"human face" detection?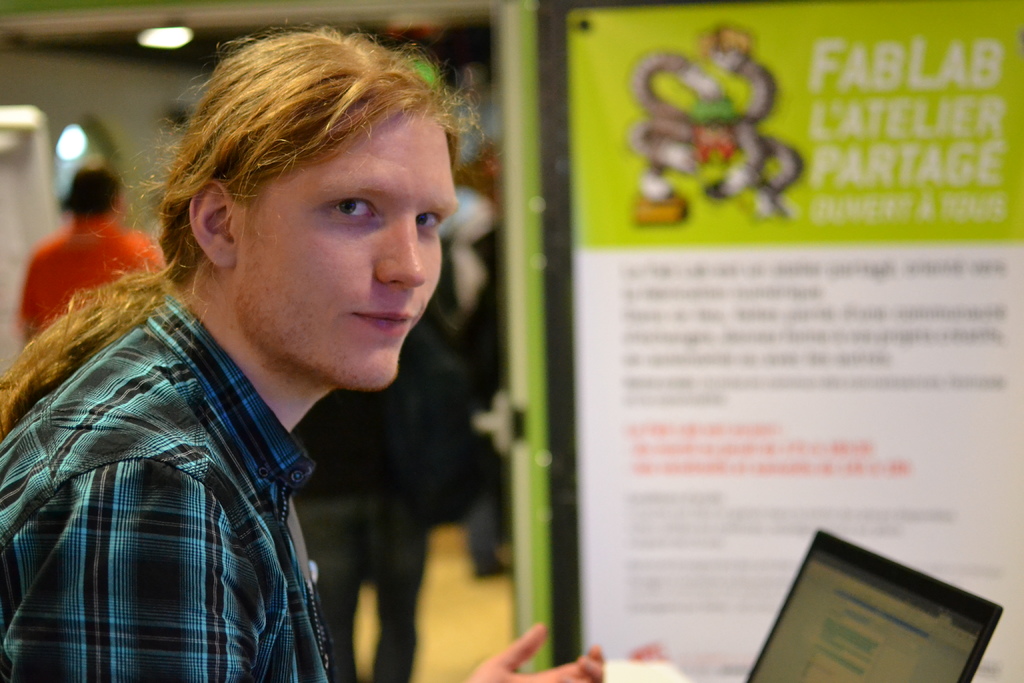
l=230, t=104, r=456, b=390
